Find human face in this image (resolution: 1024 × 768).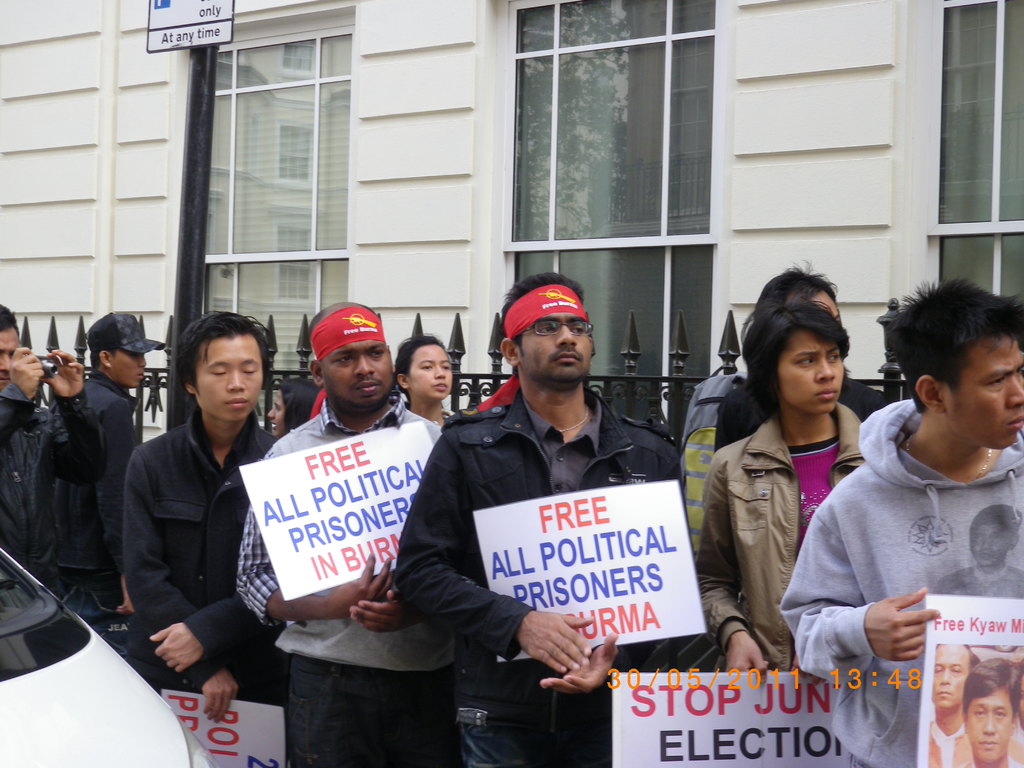
{"x1": 0, "y1": 326, "x2": 18, "y2": 393}.
